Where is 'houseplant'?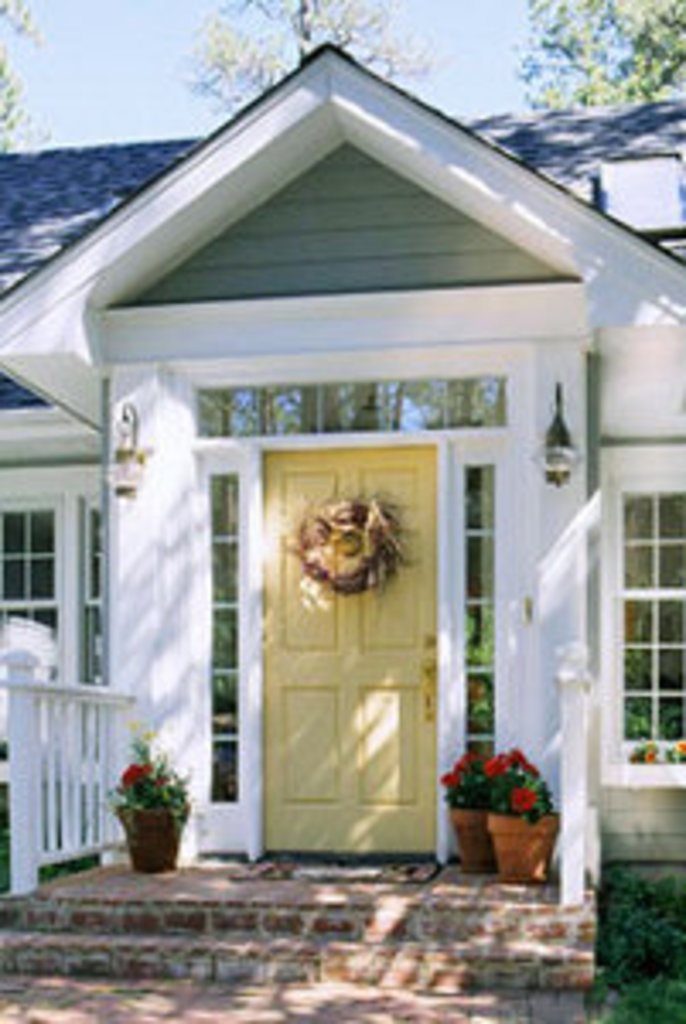
l=481, t=748, r=556, b=884.
